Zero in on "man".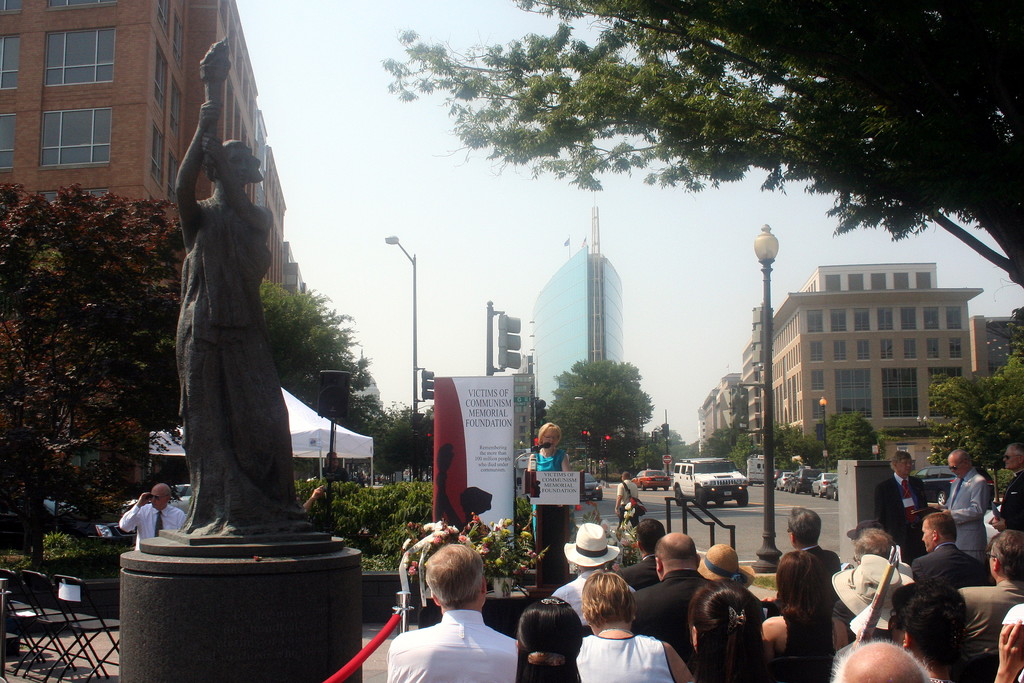
Zeroed in: pyautogui.locateOnScreen(612, 469, 637, 527).
